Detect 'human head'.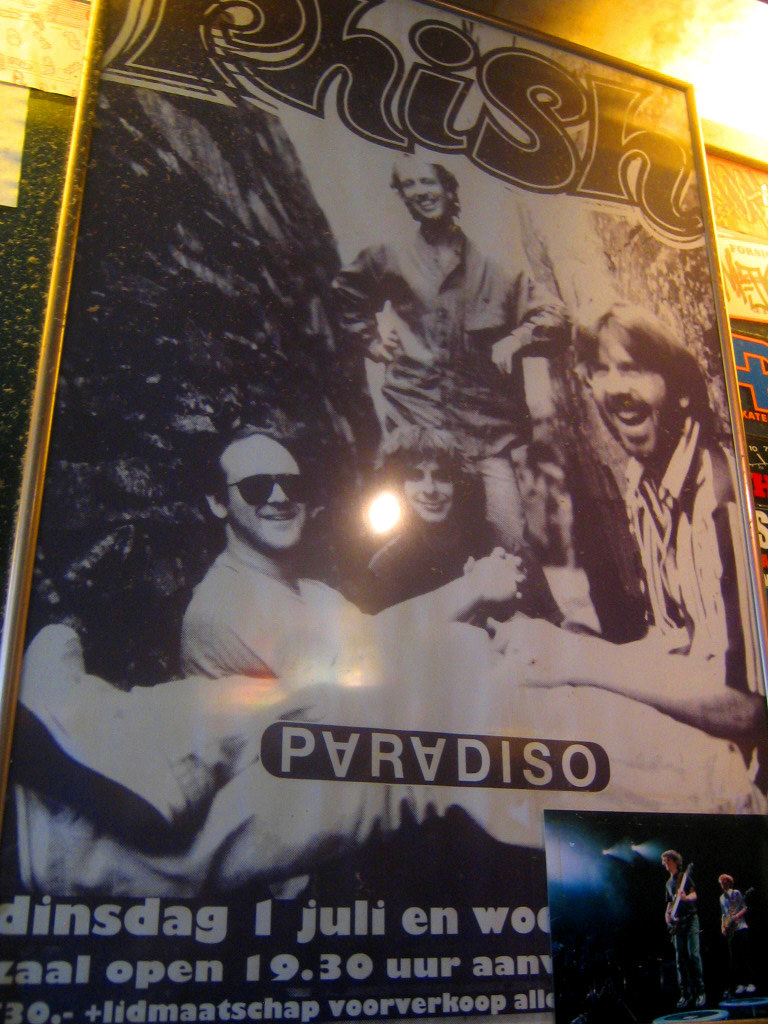
Detected at (201,430,319,556).
